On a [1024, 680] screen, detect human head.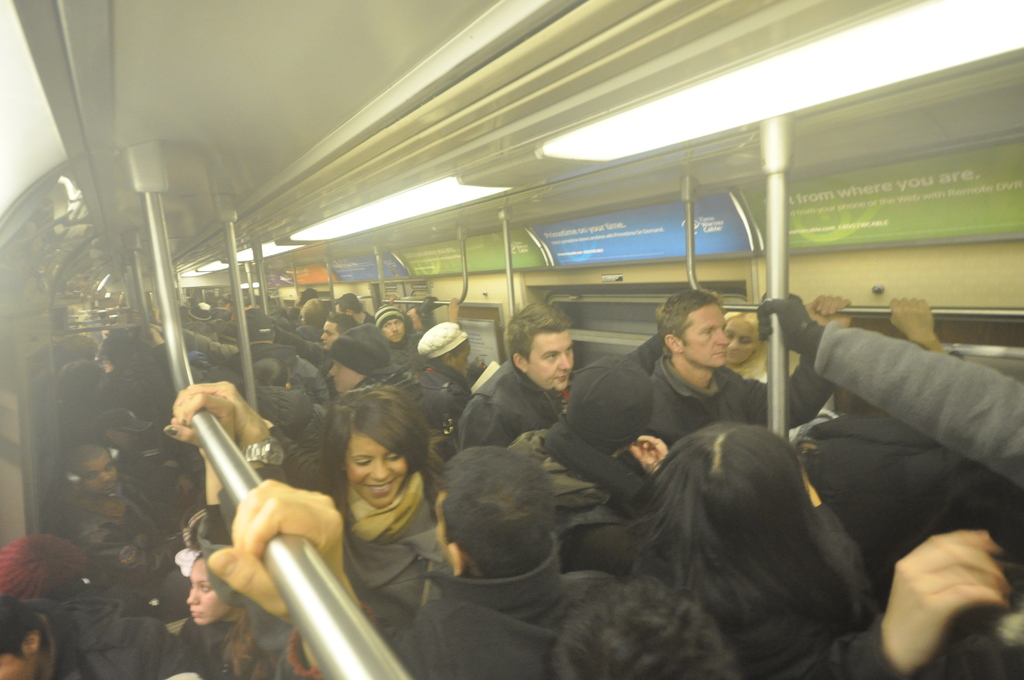
bbox=[0, 534, 90, 605].
